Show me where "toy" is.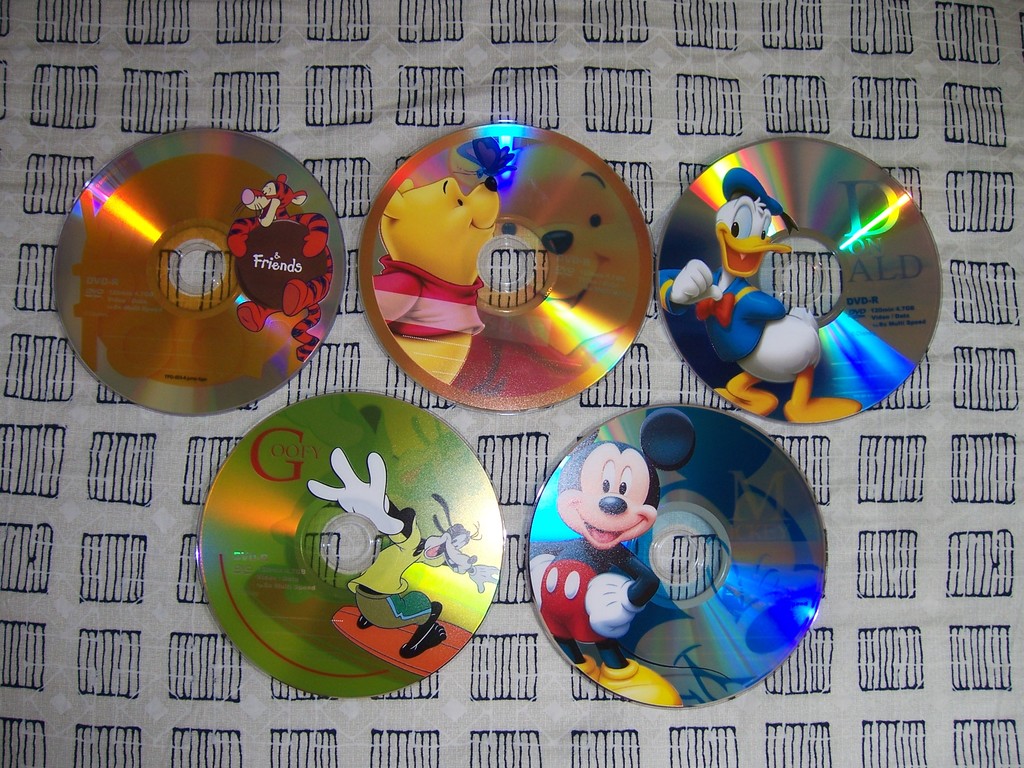
"toy" is at Rect(531, 413, 681, 710).
